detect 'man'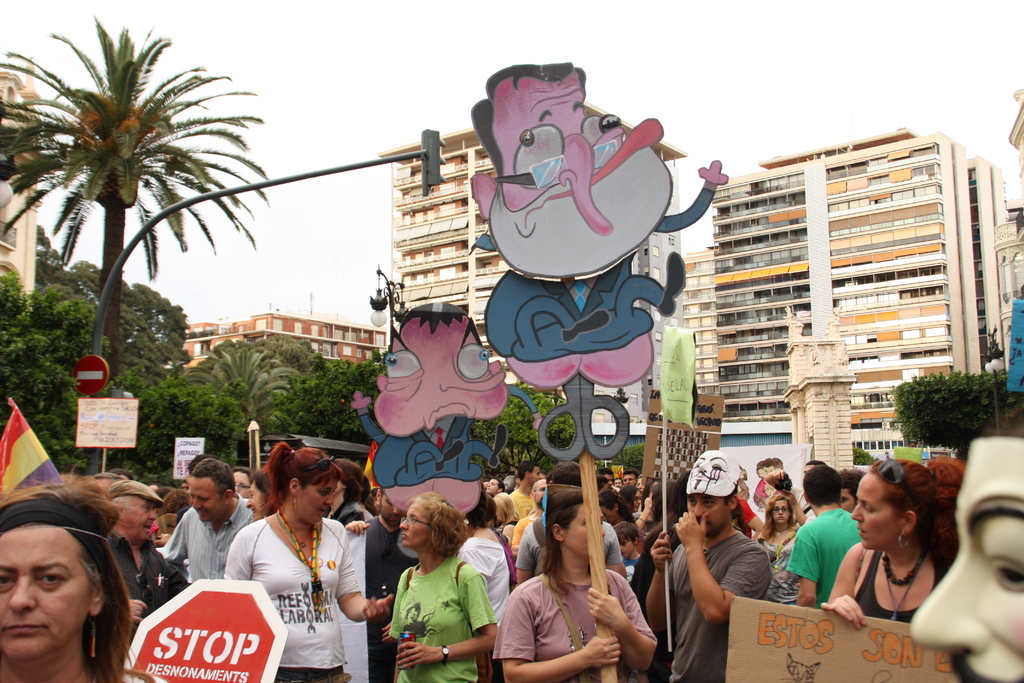
512:480:552:554
